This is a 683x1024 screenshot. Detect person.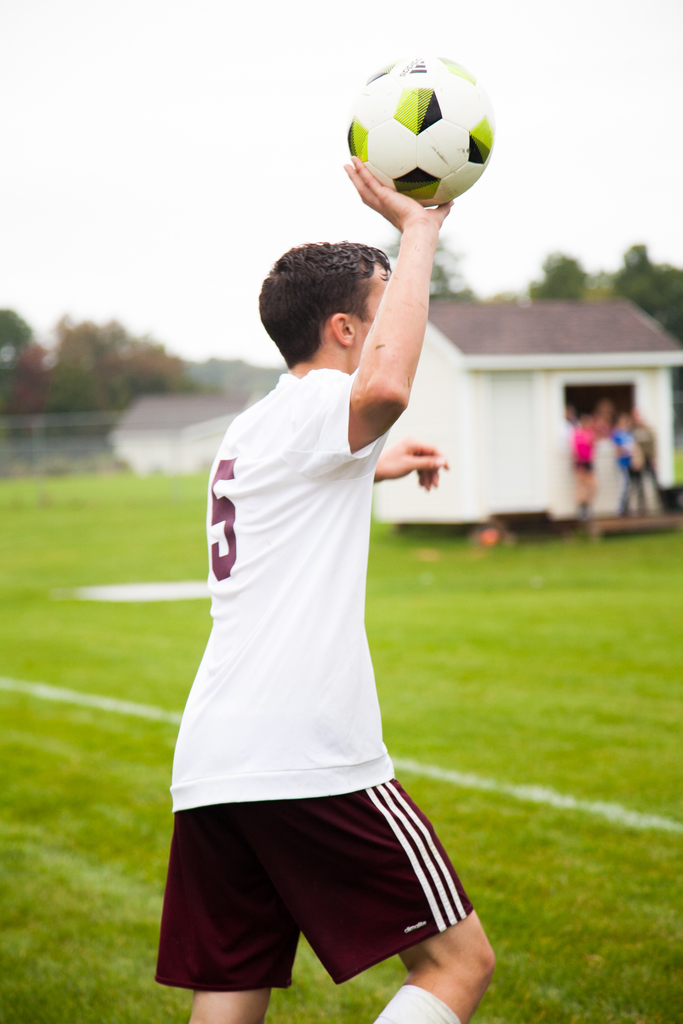
(155,155,495,1023).
